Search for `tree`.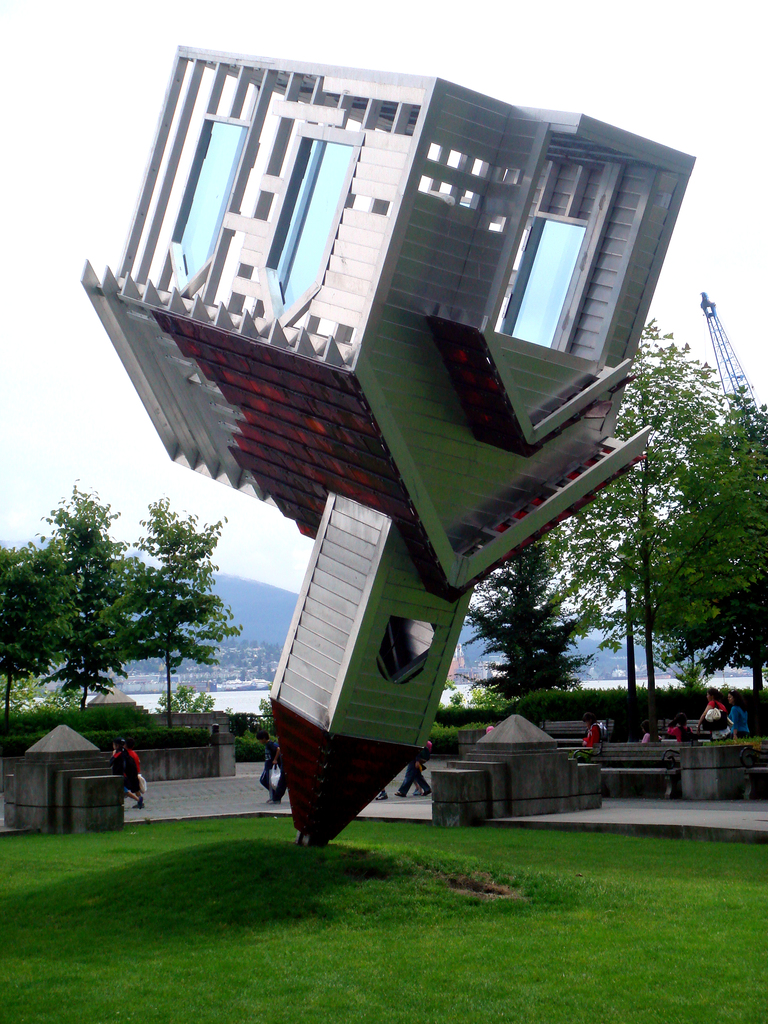
Found at {"left": 565, "top": 480, "right": 634, "bottom": 697}.
